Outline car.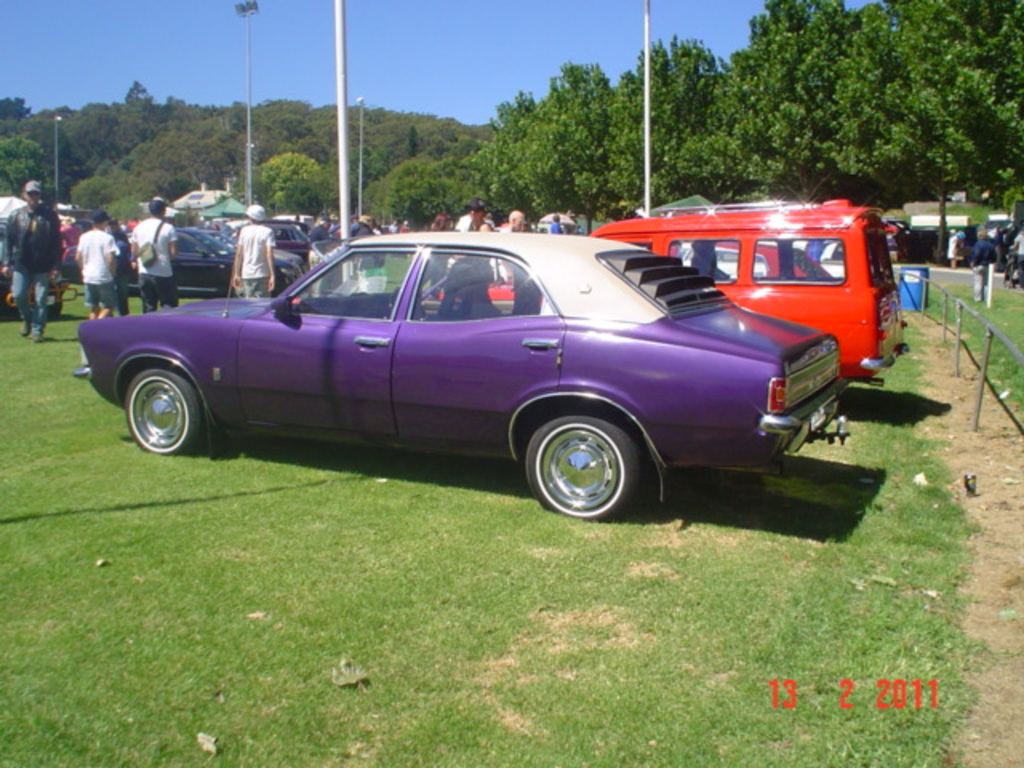
Outline: {"x1": 176, "y1": 224, "x2": 299, "y2": 291}.
